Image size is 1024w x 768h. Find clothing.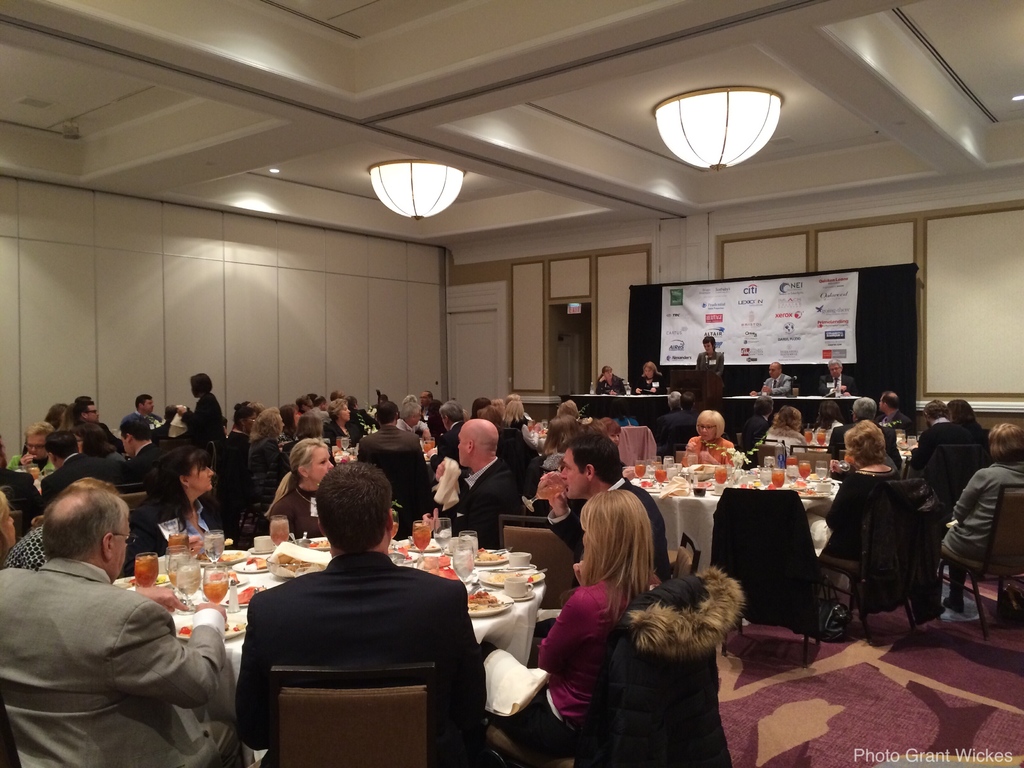
x1=540, y1=470, x2=675, y2=616.
